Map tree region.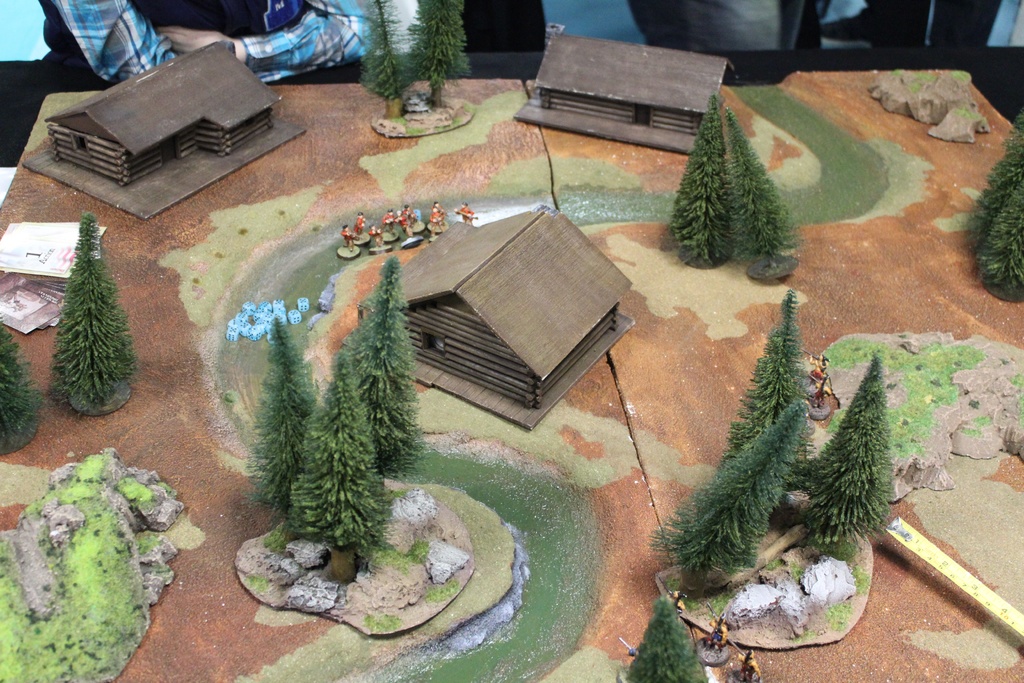
Mapped to 241:306:328:522.
